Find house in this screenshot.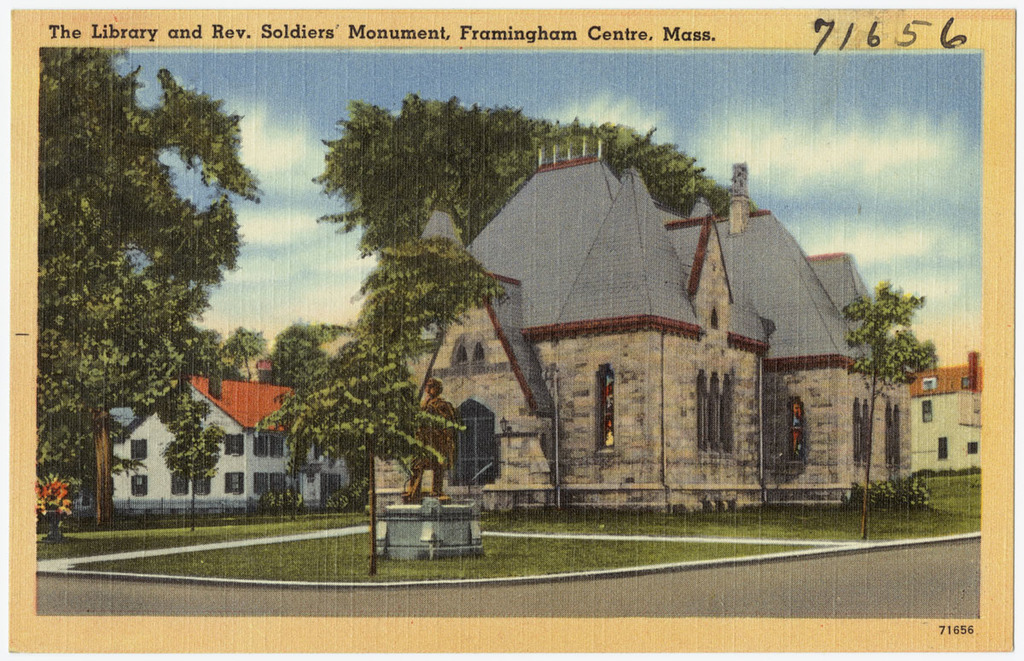
The bounding box for house is [left=335, top=218, right=549, bottom=524].
